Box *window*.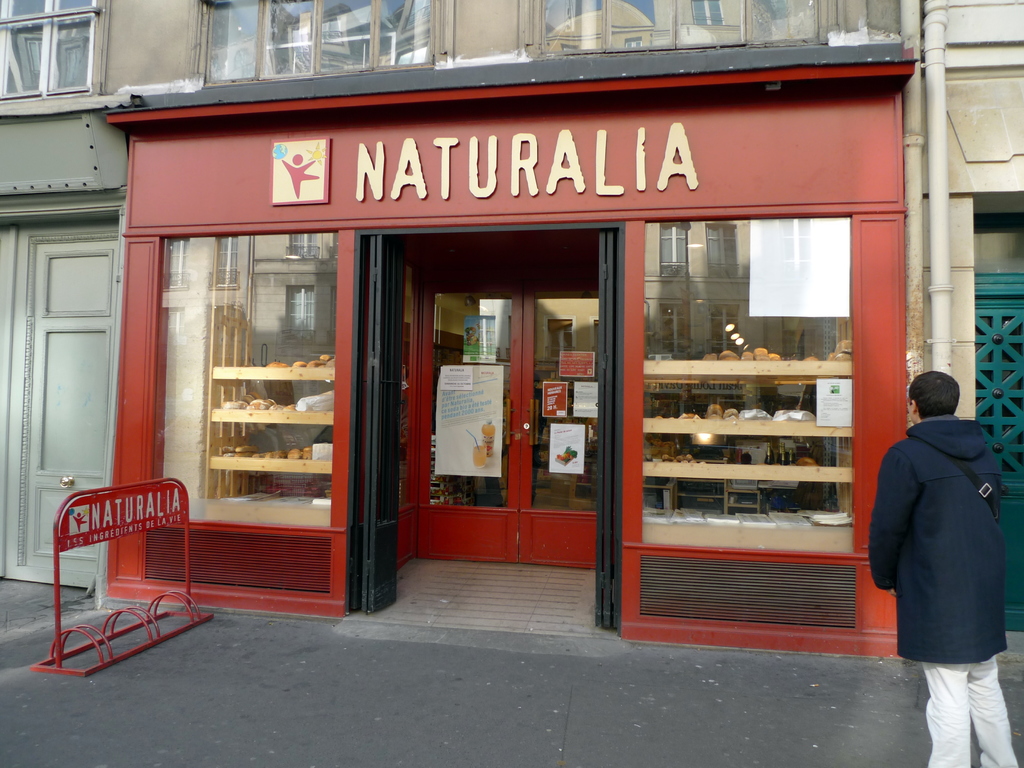
BBox(515, 0, 834, 57).
